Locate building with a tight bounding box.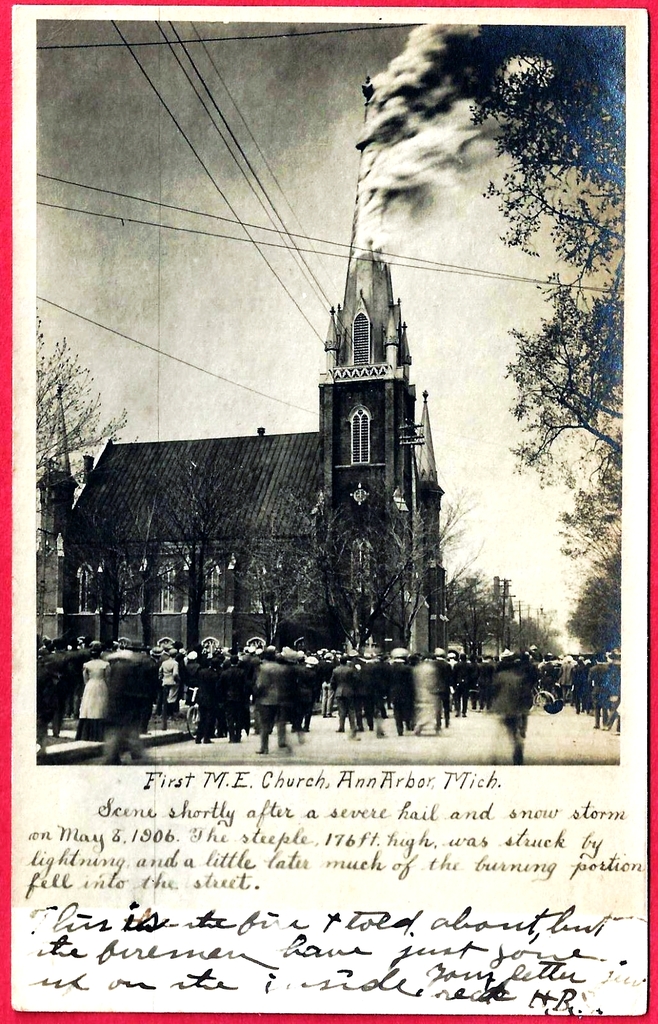
34 252 454 736.
